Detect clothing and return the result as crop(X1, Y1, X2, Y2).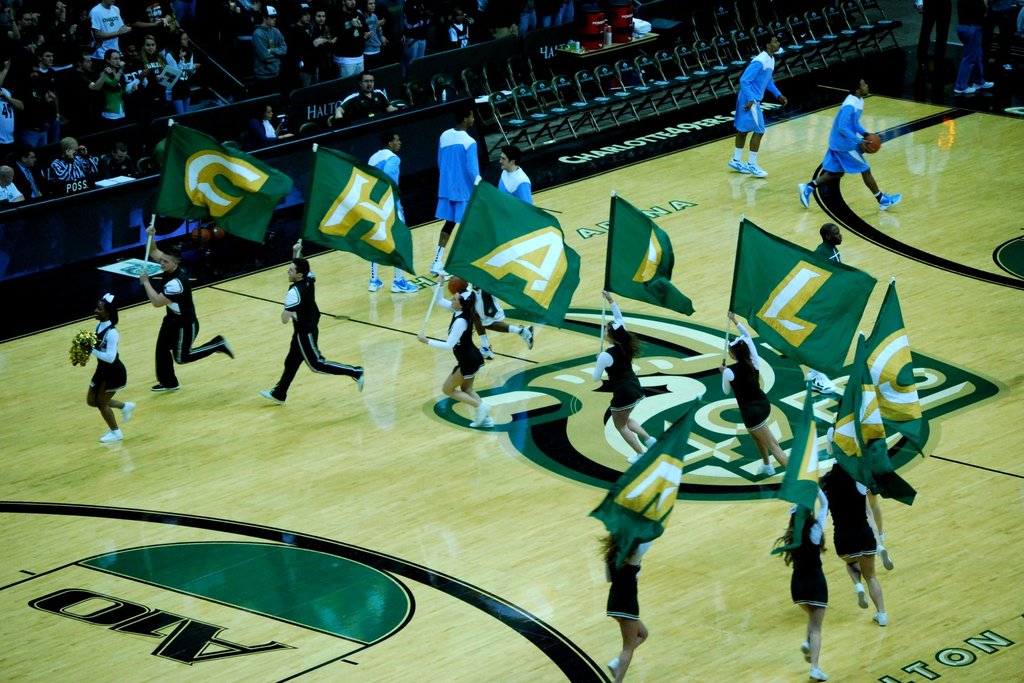
crop(819, 462, 881, 559).
